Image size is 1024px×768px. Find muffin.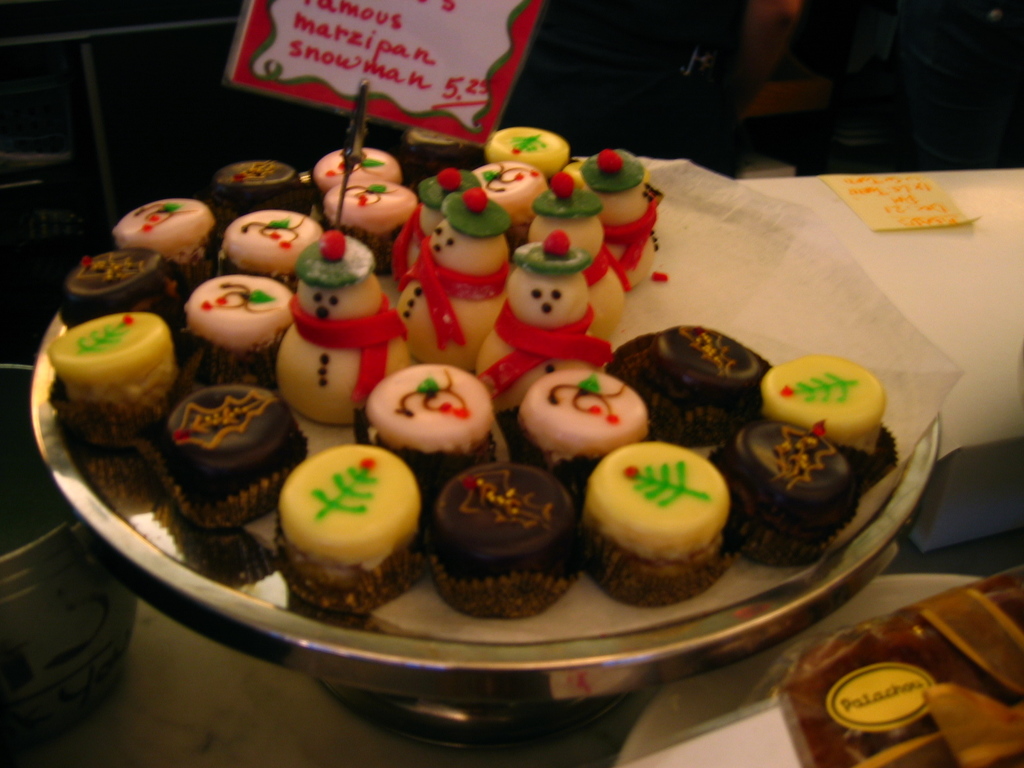
<box>55,252,177,328</box>.
